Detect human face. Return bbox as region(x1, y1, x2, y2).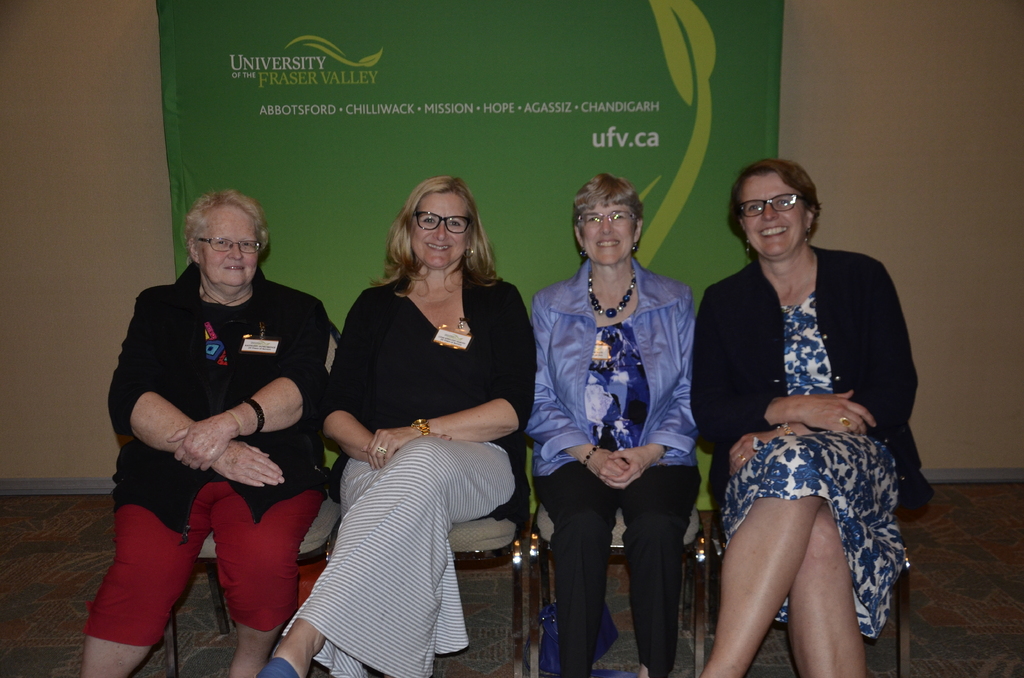
region(579, 200, 637, 263).
